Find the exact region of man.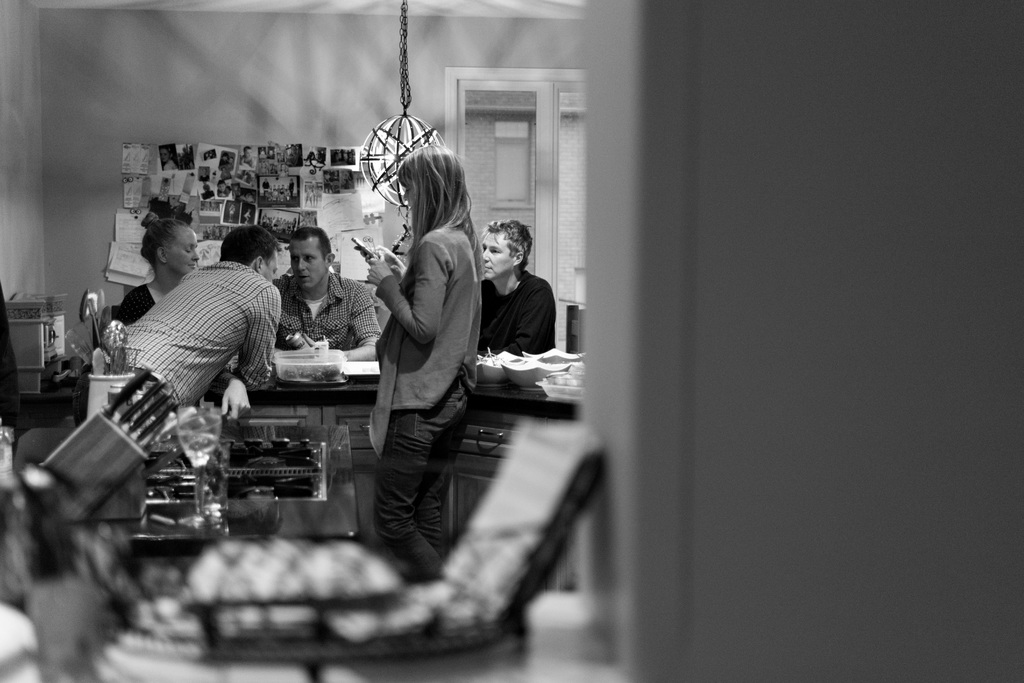
Exact region: detection(268, 220, 391, 366).
